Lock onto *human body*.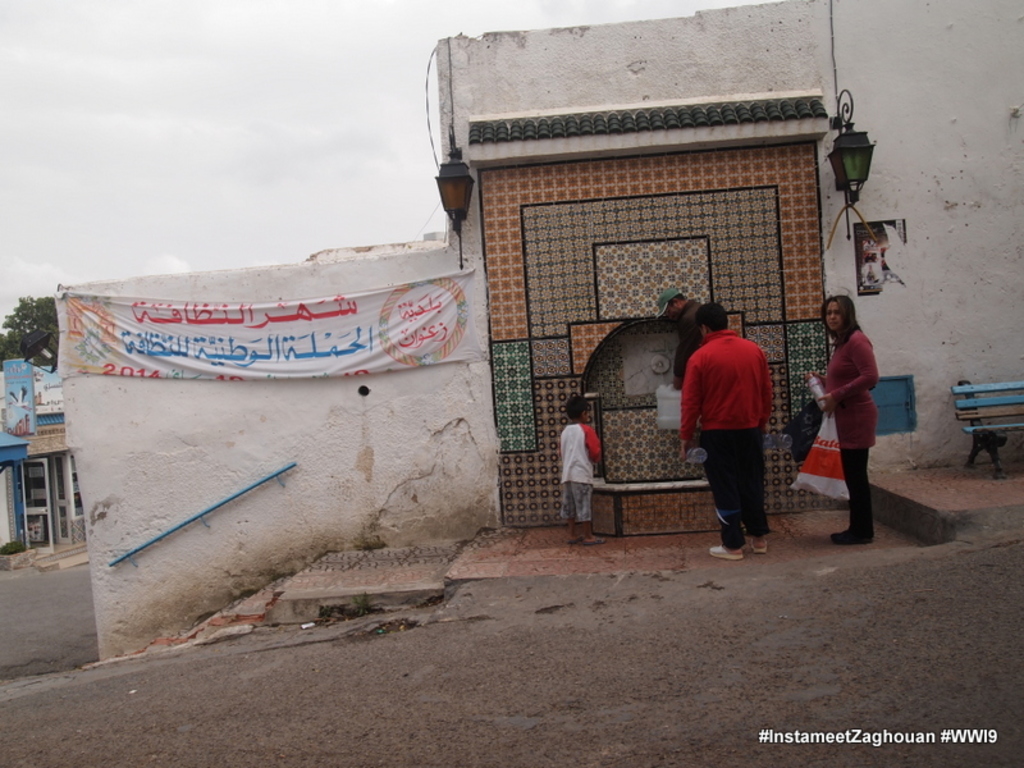
Locked: pyautogui.locateOnScreen(562, 399, 604, 543).
